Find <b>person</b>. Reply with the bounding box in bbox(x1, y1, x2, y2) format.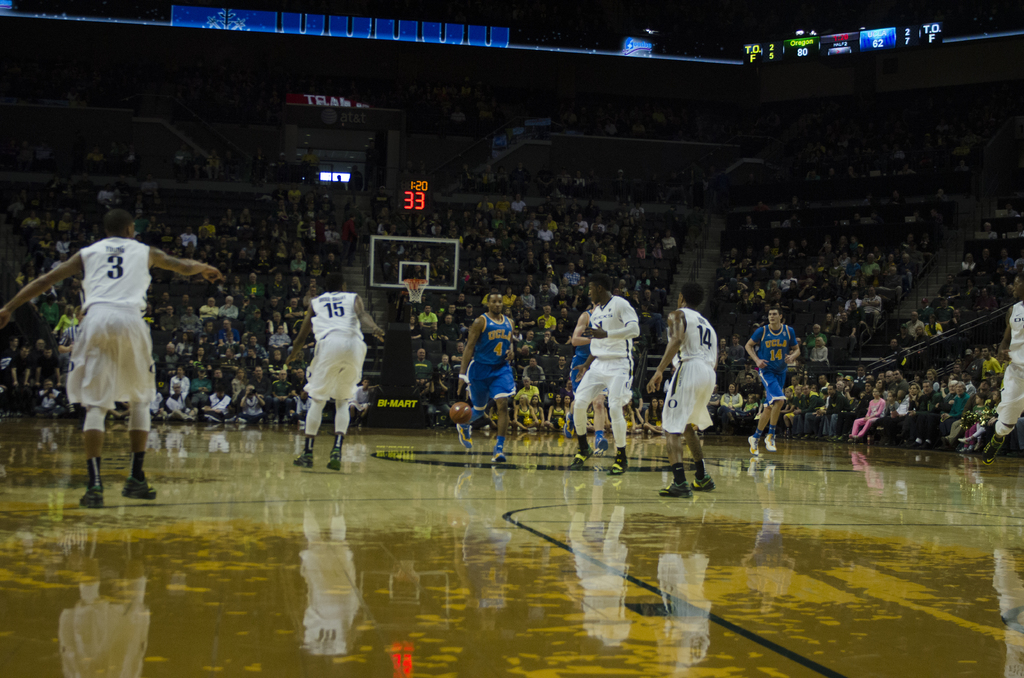
bbox(289, 392, 312, 419).
